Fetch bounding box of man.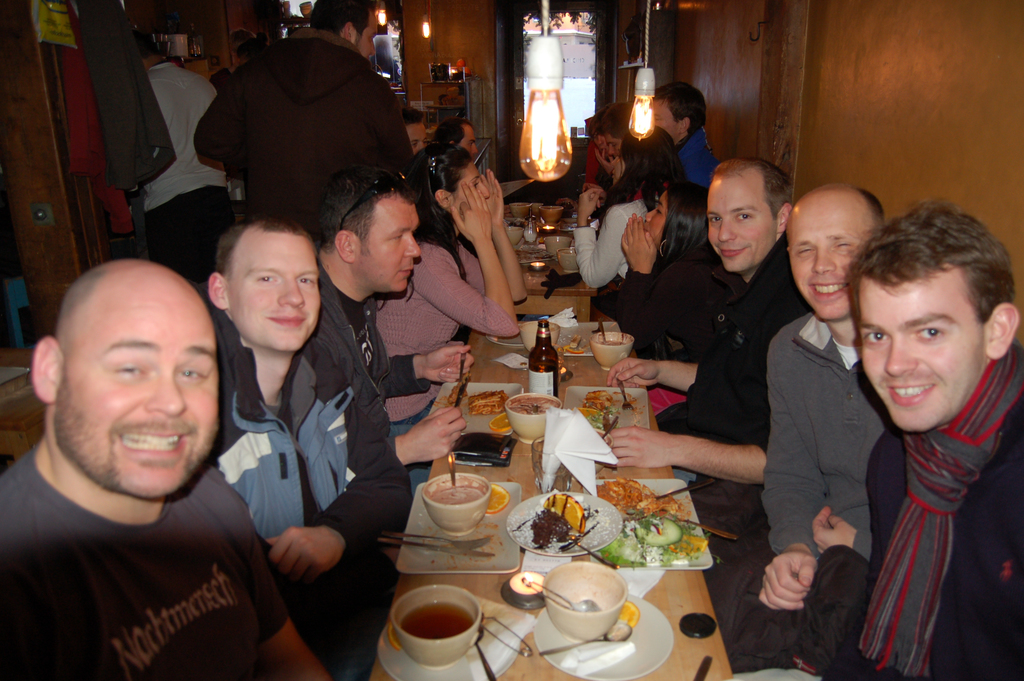
Bbox: (left=609, top=160, right=819, bottom=474).
